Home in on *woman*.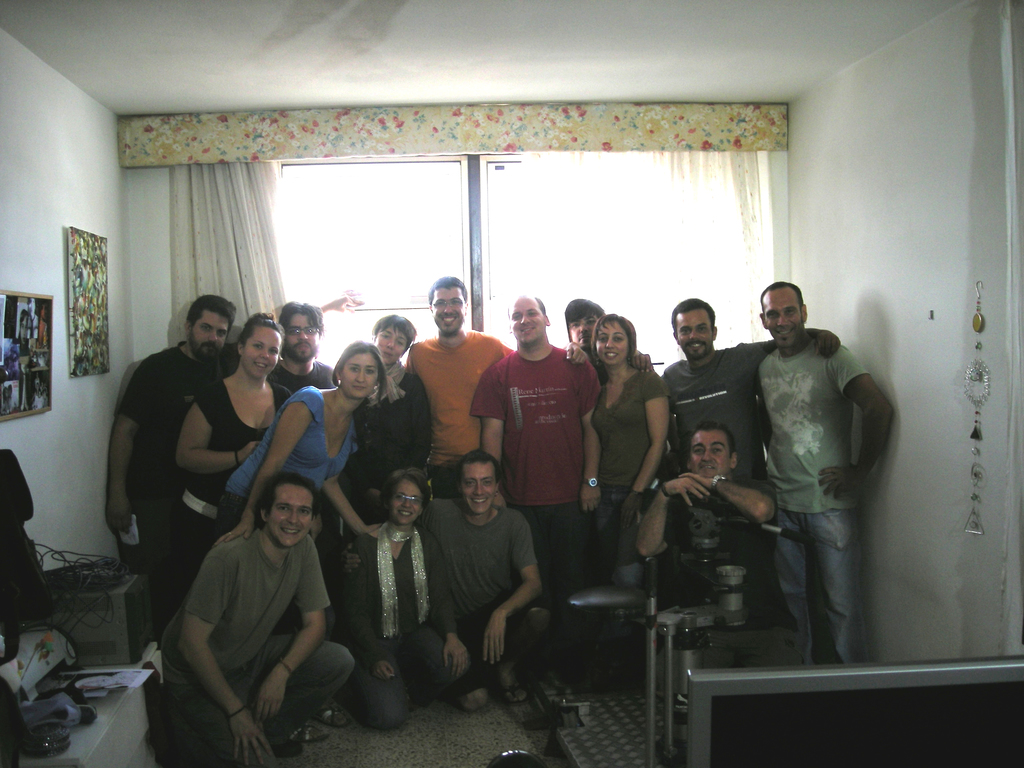
Homed in at rect(342, 461, 433, 694).
